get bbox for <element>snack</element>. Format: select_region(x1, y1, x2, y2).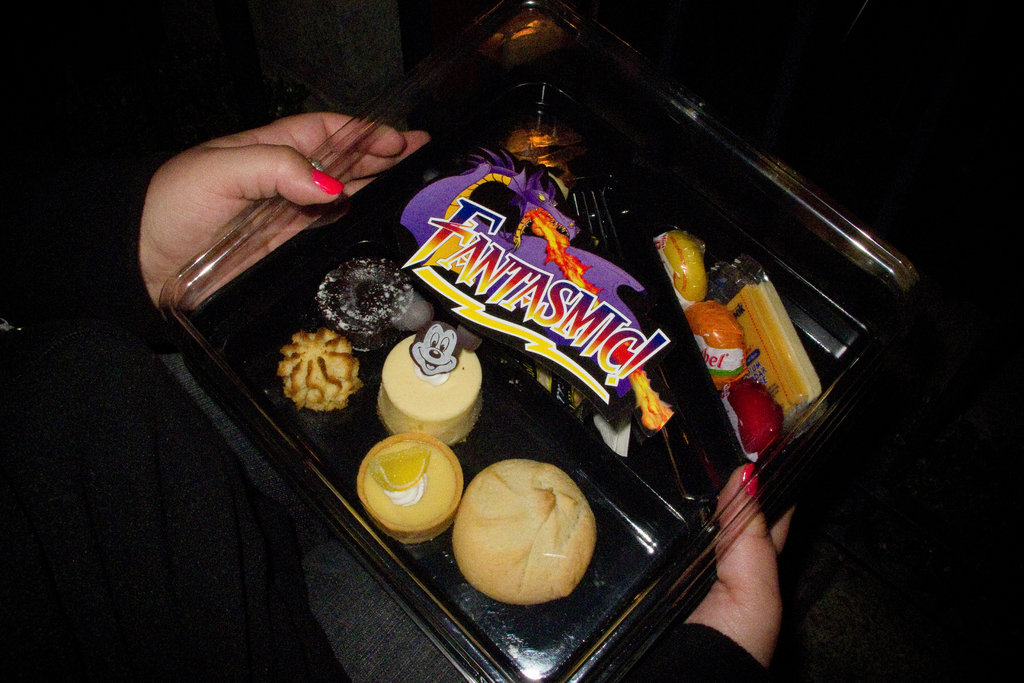
select_region(381, 322, 507, 449).
